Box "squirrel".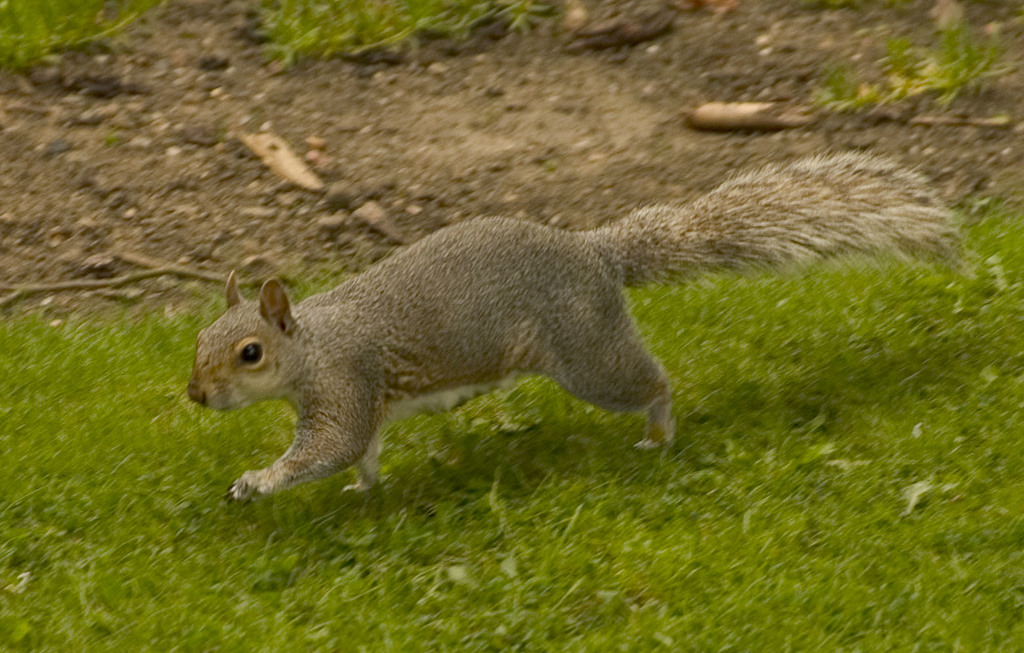
(left=189, top=145, right=975, bottom=505).
